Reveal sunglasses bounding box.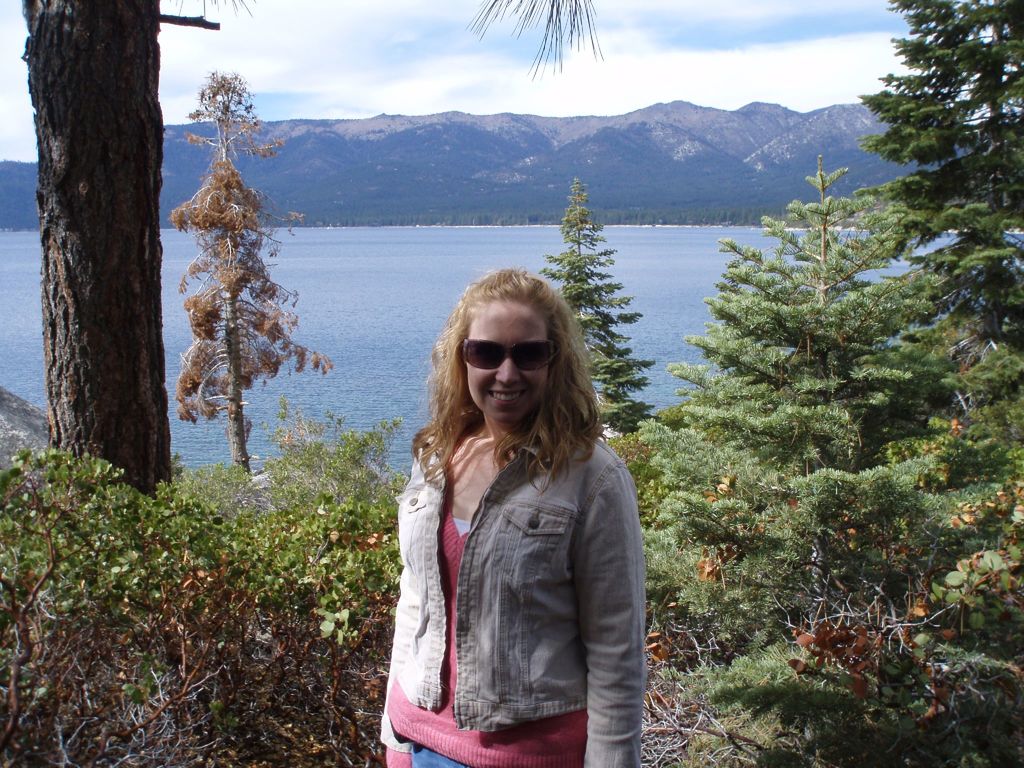
Revealed: (left=463, top=336, right=556, bottom=372).
